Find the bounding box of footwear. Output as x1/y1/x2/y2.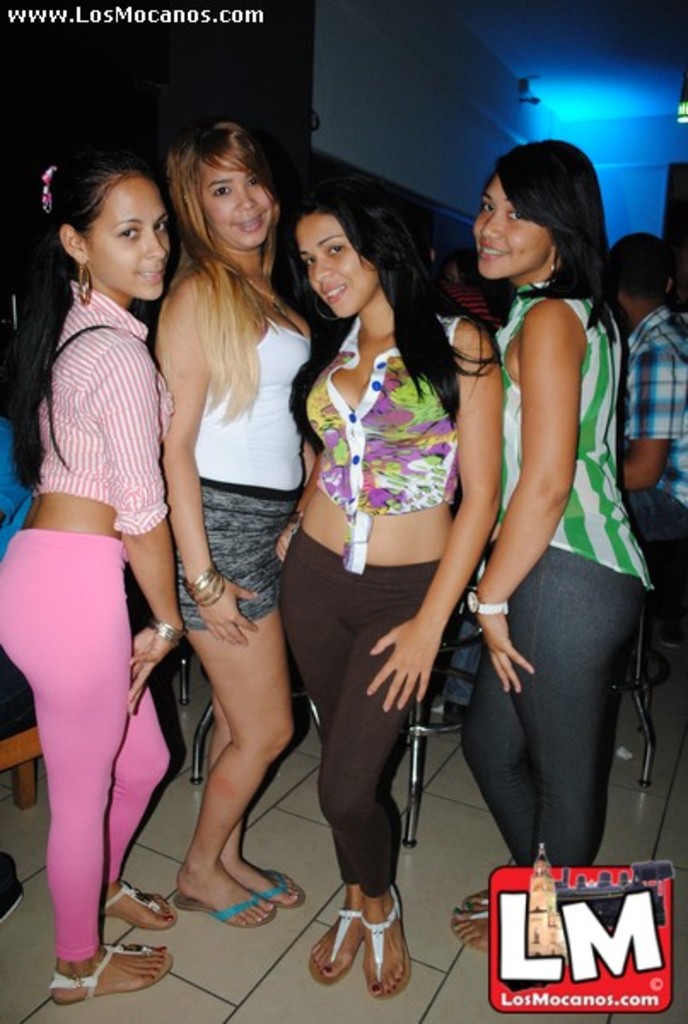
26/939/157/1002.
